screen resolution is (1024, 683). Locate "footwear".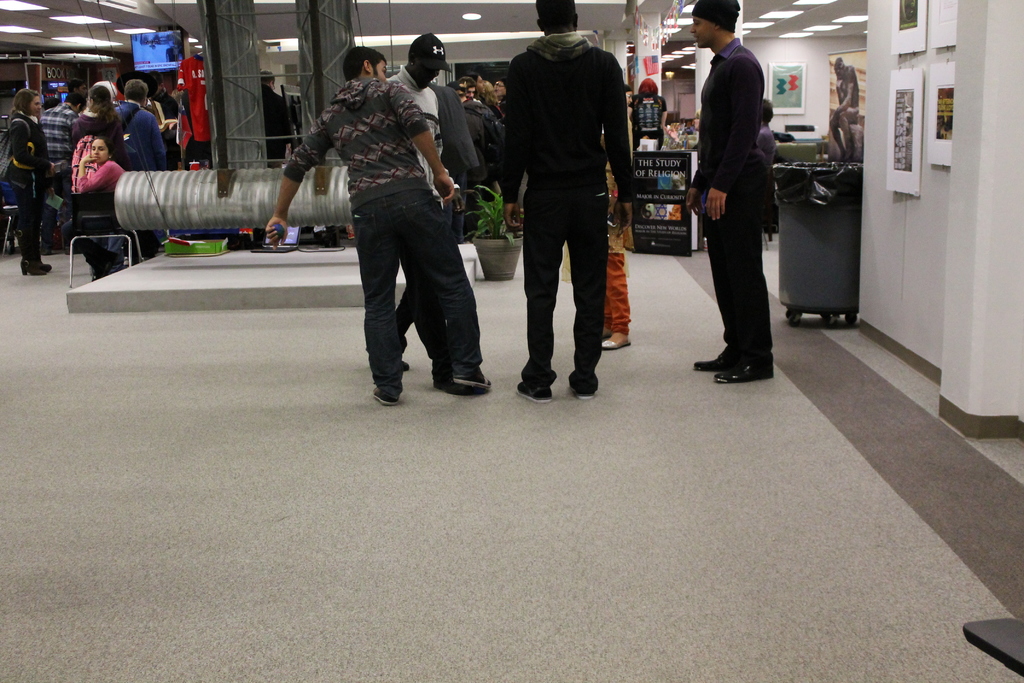
bbox=(691, 351, 746, 375).
